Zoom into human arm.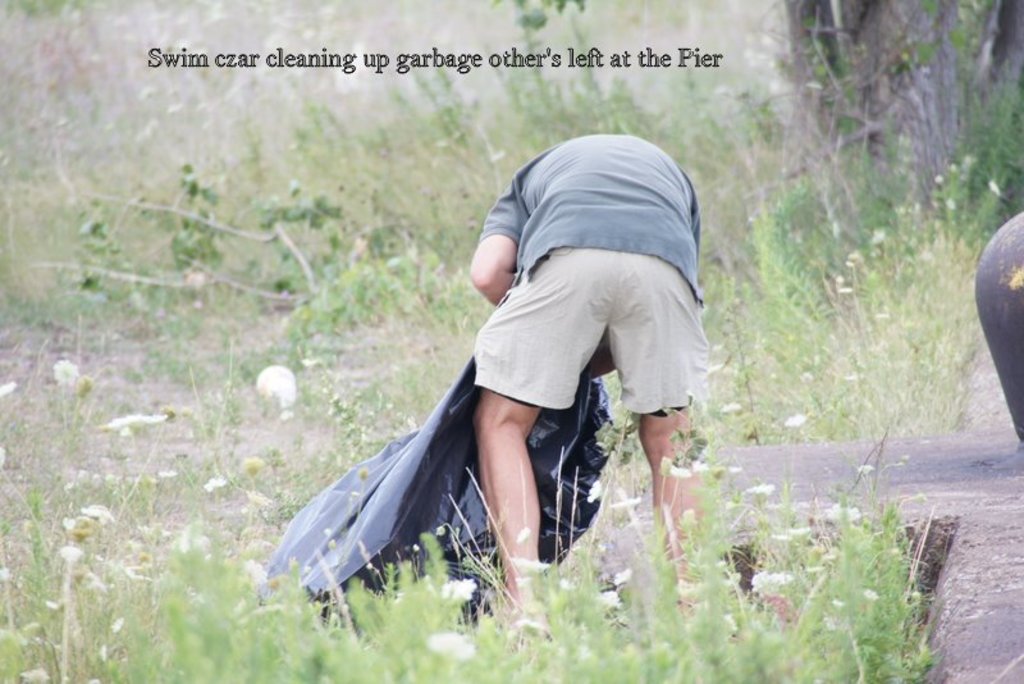
Zoom target: rect(465, 206, 527, 329).
